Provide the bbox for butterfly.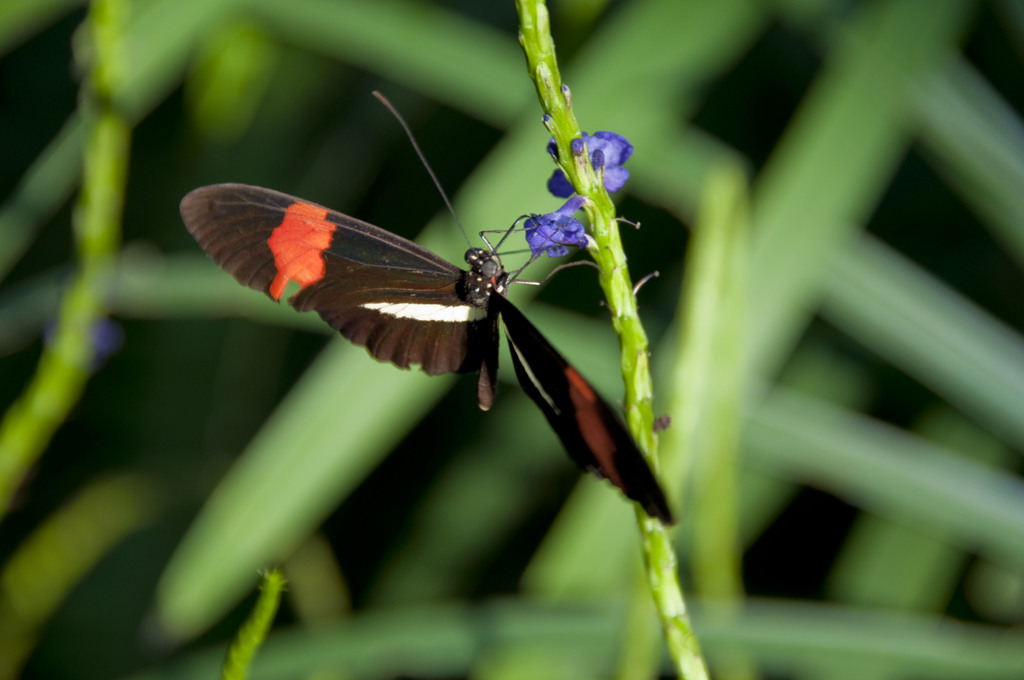
locate(180, 88, 678, 530).
